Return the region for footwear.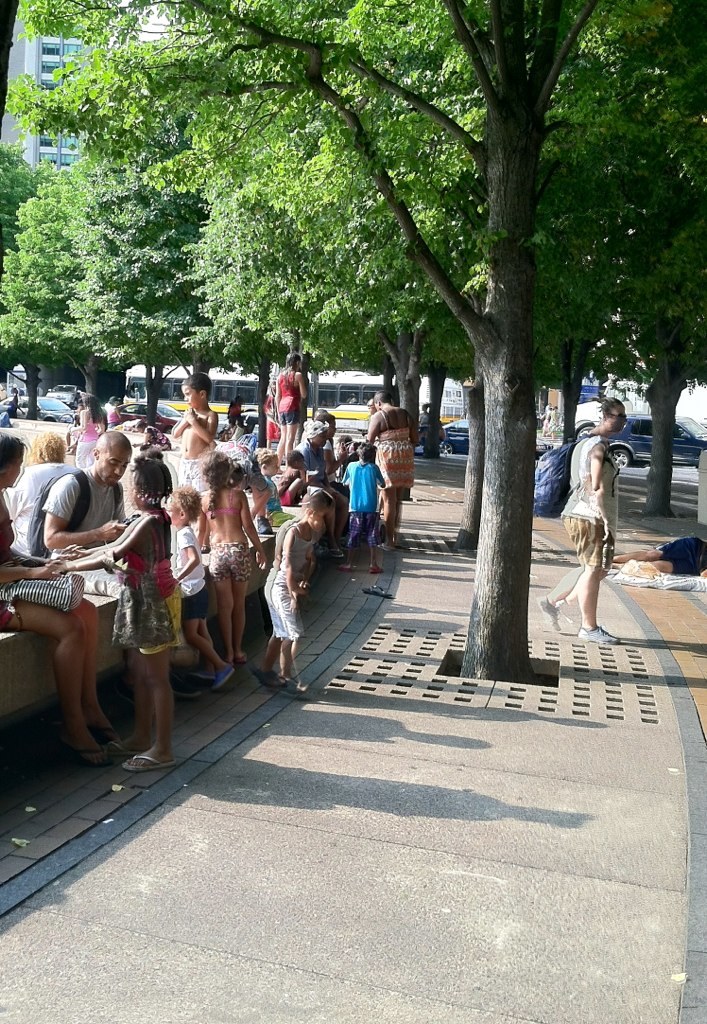
bbox=[229, 654, 238, 667].
